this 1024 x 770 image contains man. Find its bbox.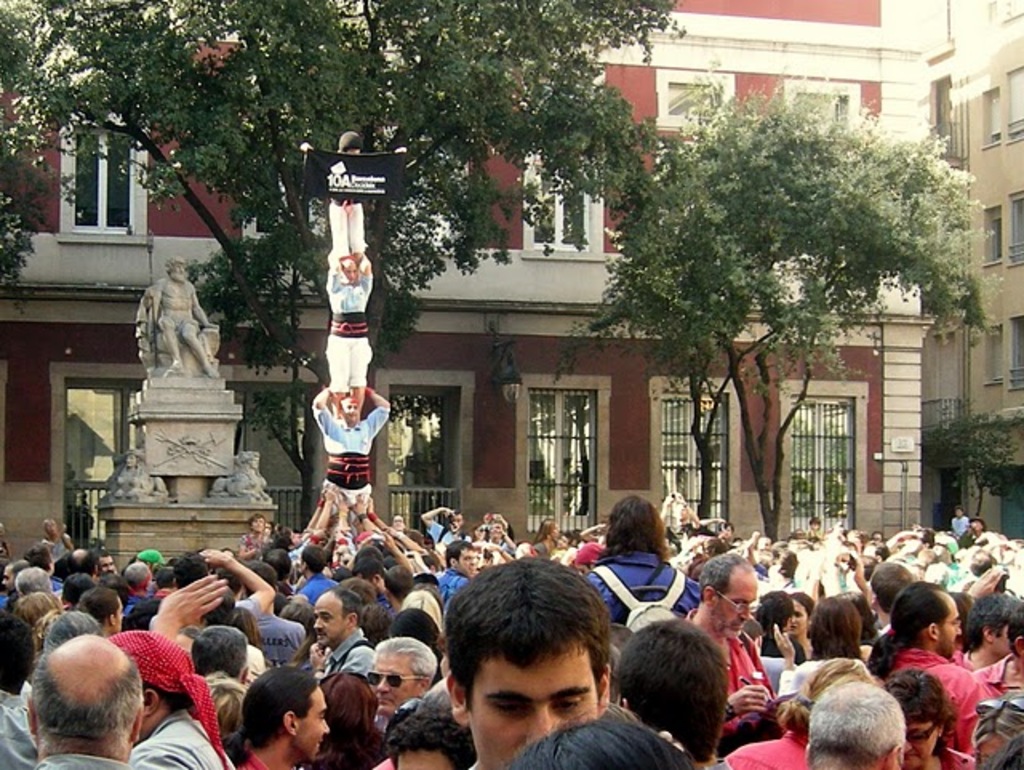
bbox(27, 543, 69, 591).
